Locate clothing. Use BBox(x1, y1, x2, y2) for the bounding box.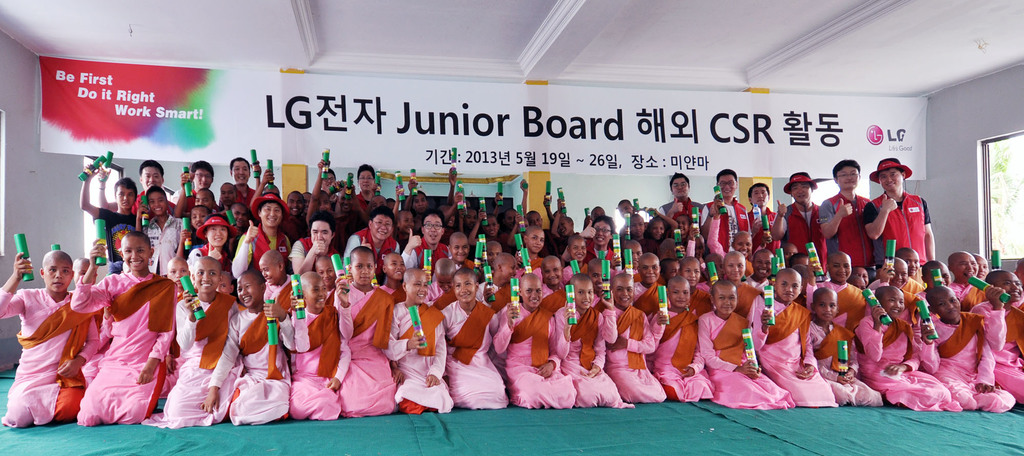
BBox(810, 316, 881, 405).
